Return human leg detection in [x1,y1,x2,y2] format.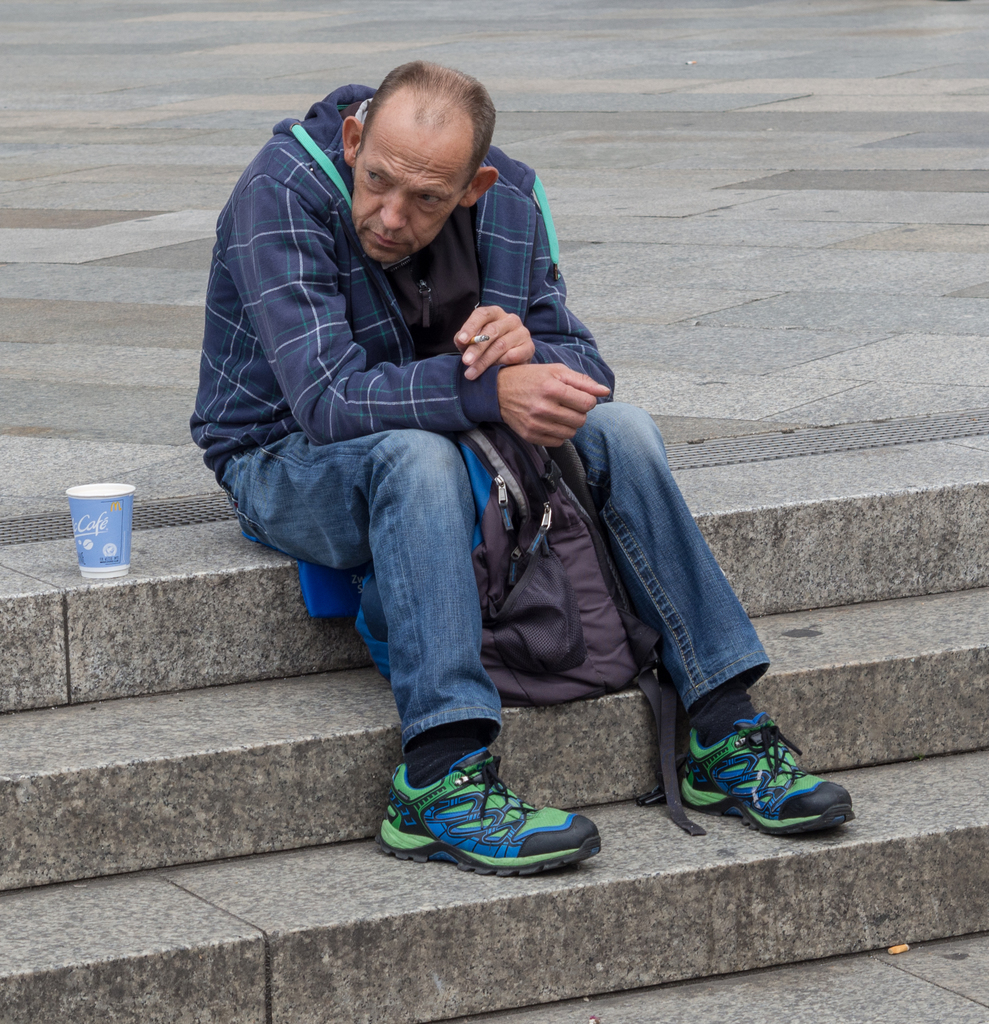
[550,403,854,833].
